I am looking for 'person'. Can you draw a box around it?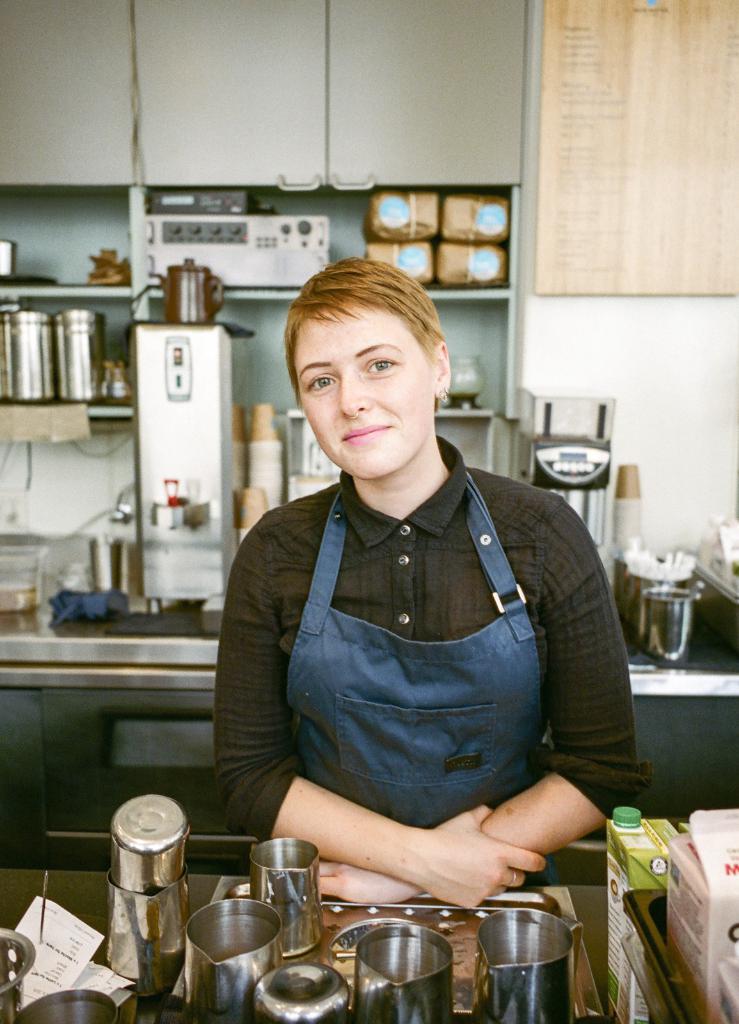
Sure, the bounding box is 200, 247, 644, 919.
